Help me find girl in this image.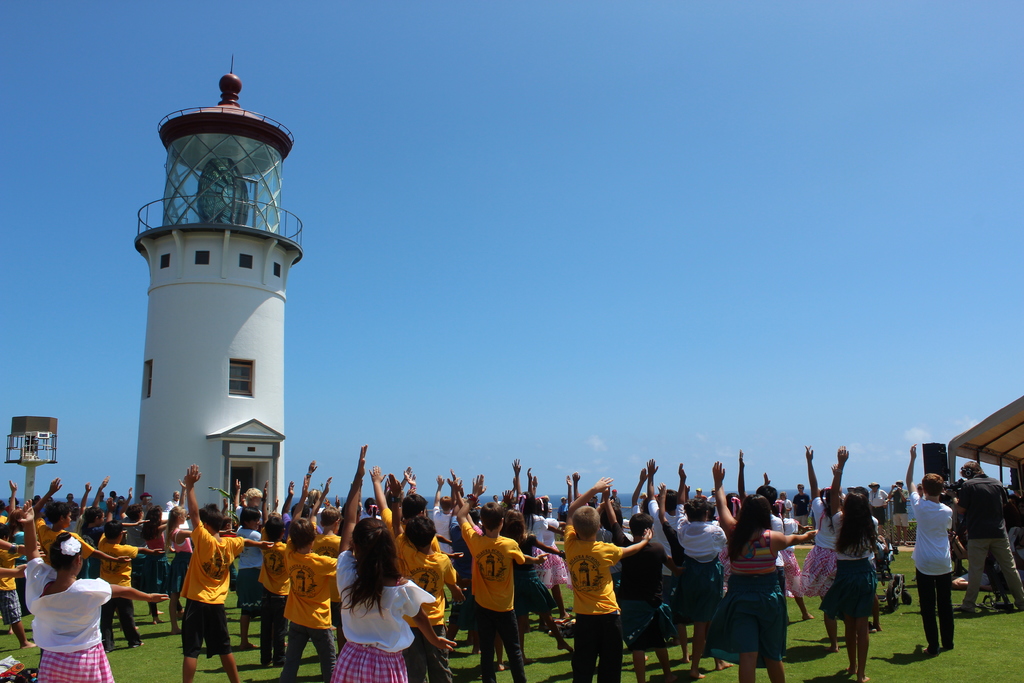
Found it: box=[707, 460, 813, 682].
